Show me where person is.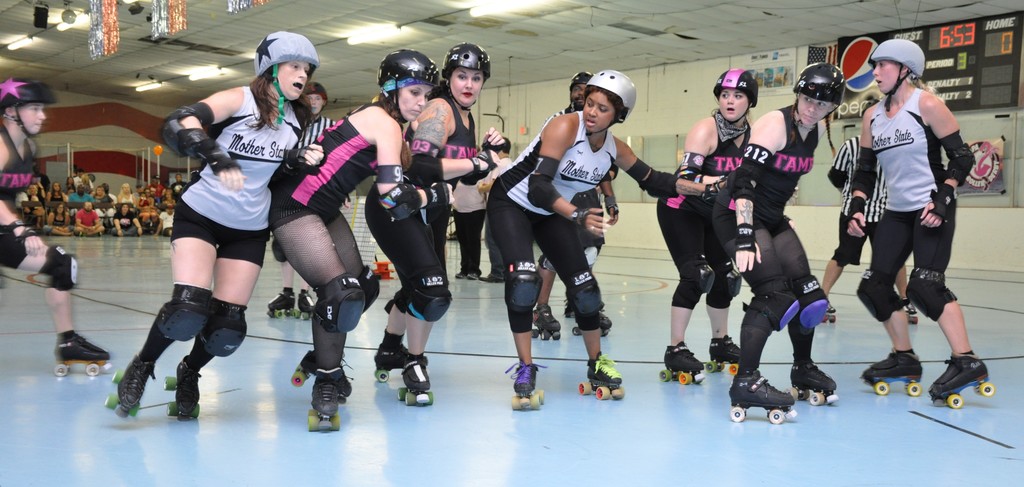
person is at [488, 65, 698, 406].
